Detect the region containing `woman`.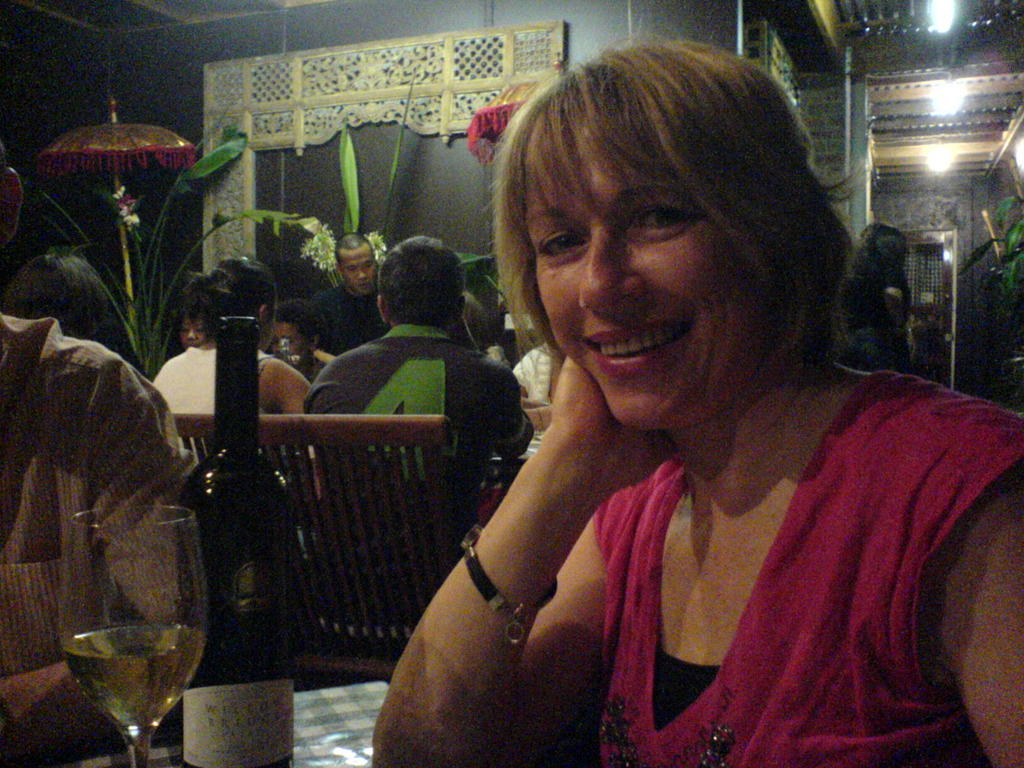
<box>392,47,964,767</box>.
